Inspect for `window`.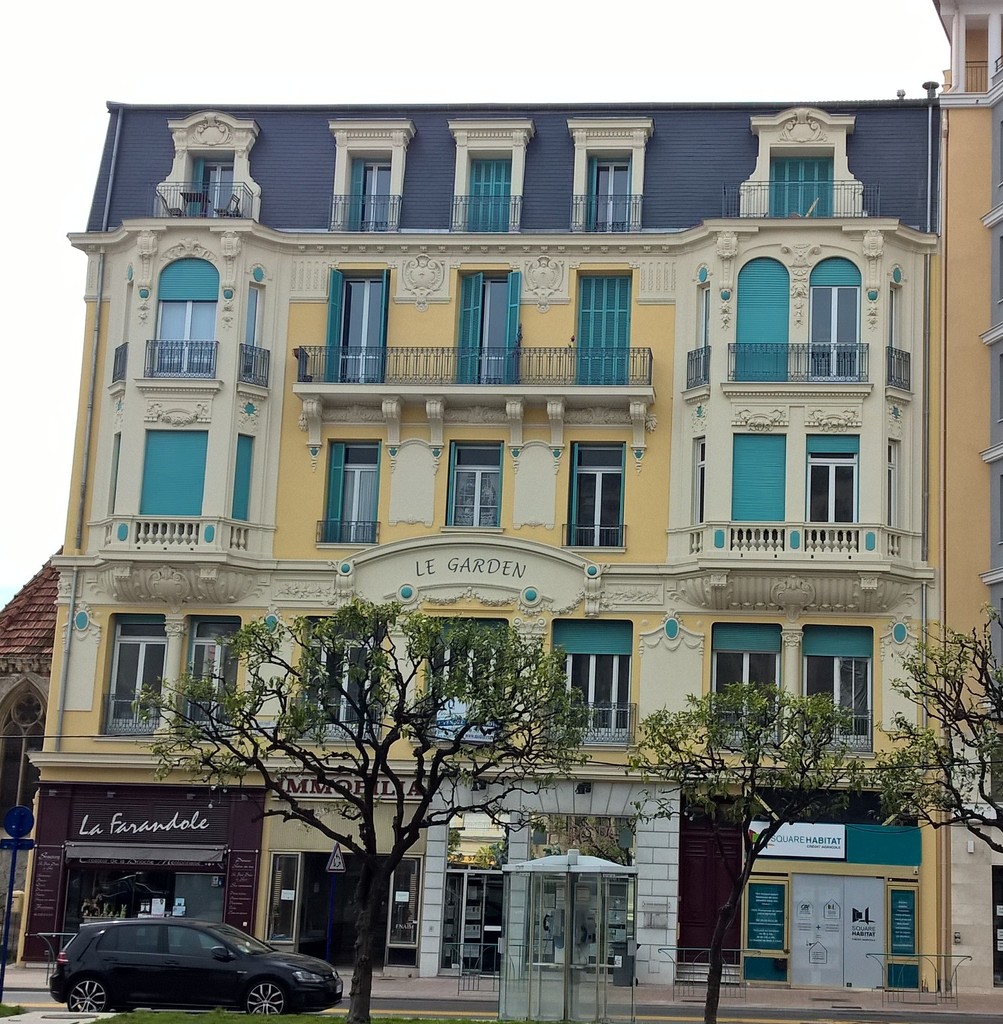
Inspection: crop(686, 428, 711, 550).
